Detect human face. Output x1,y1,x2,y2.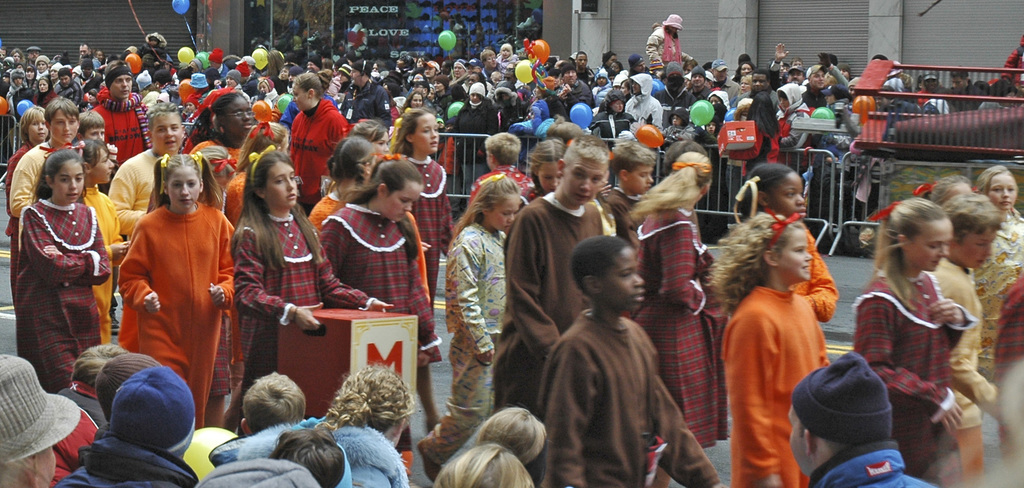
415,56,425,67.
